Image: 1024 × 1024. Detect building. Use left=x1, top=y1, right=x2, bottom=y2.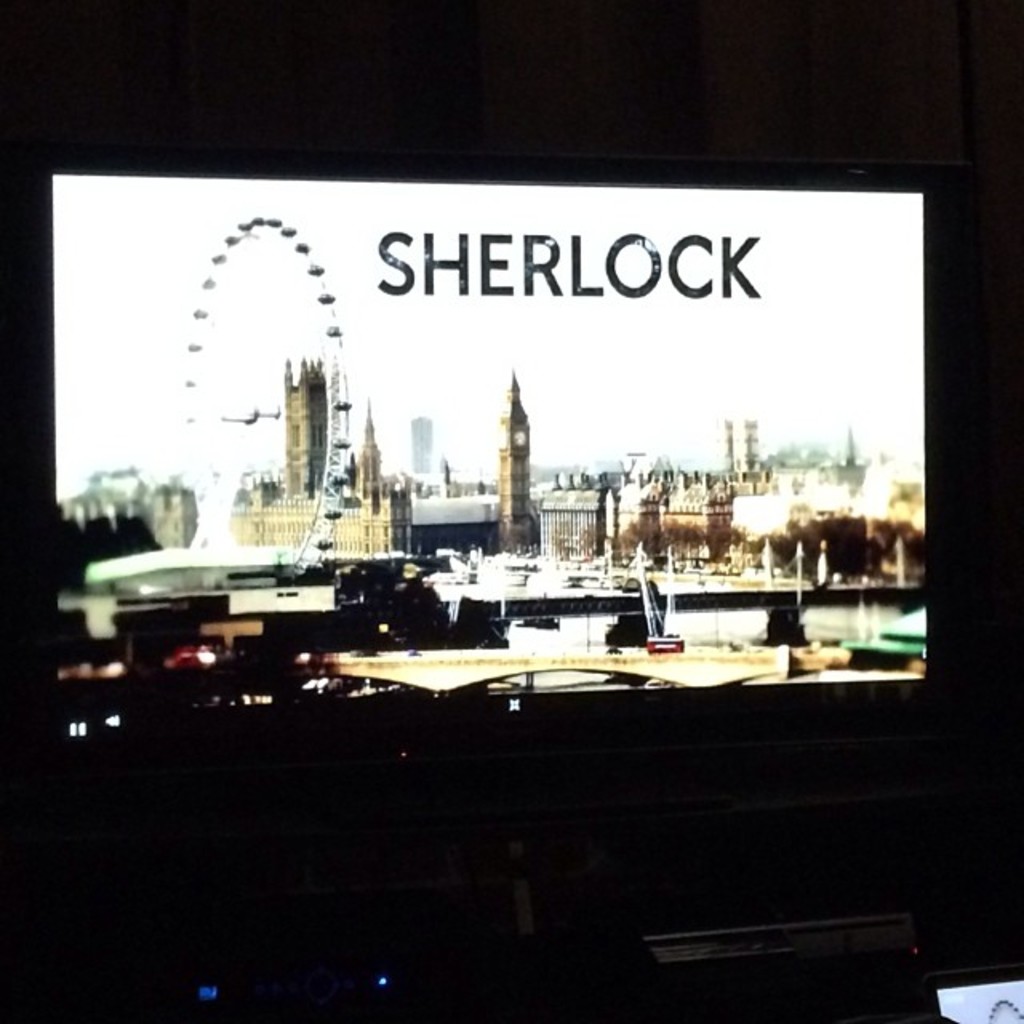
left=53, top=357, right=923, bottom=704.
